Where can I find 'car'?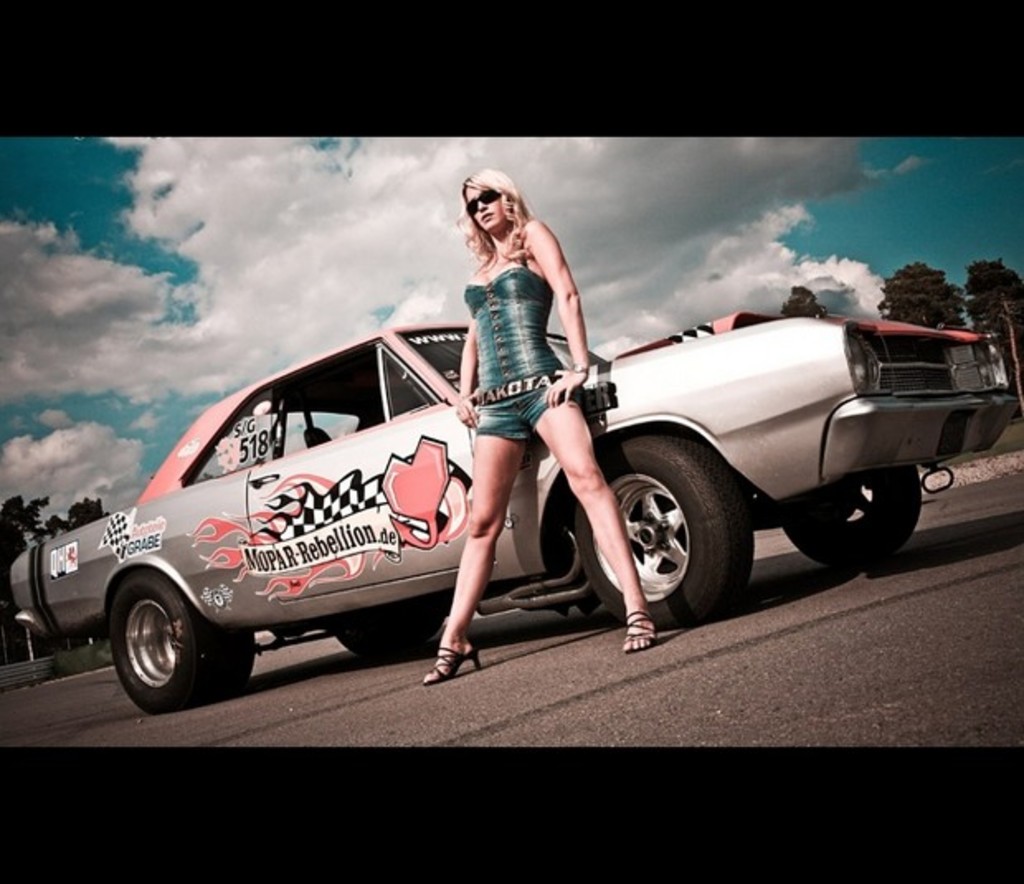
You can find it at (56,238,938,687).
